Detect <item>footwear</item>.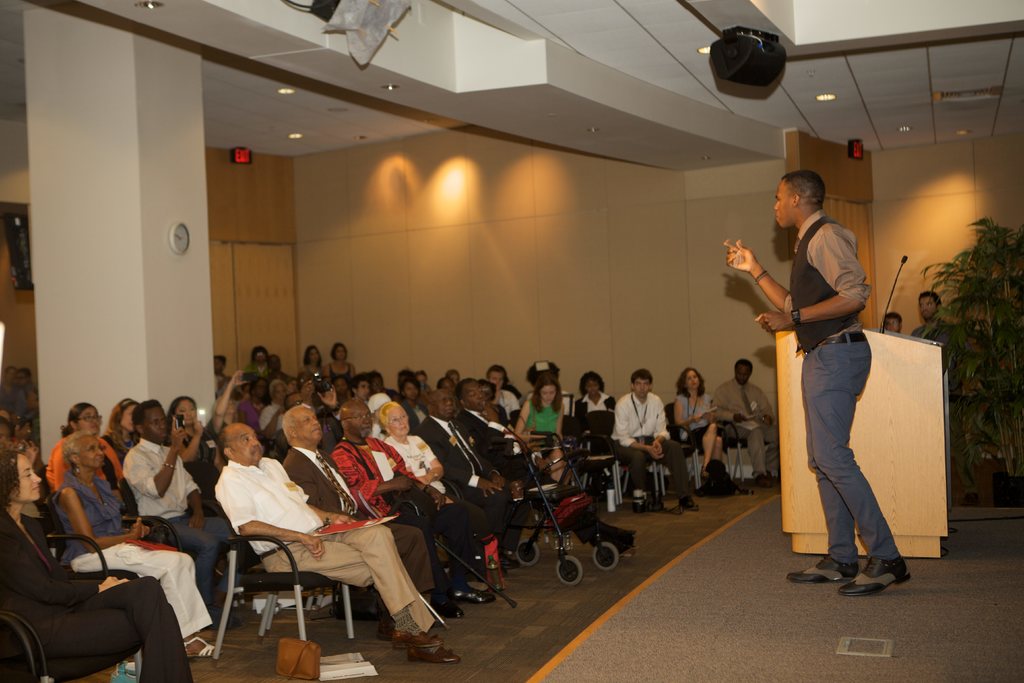
Detected at rect(389, 623, 448, 648).
